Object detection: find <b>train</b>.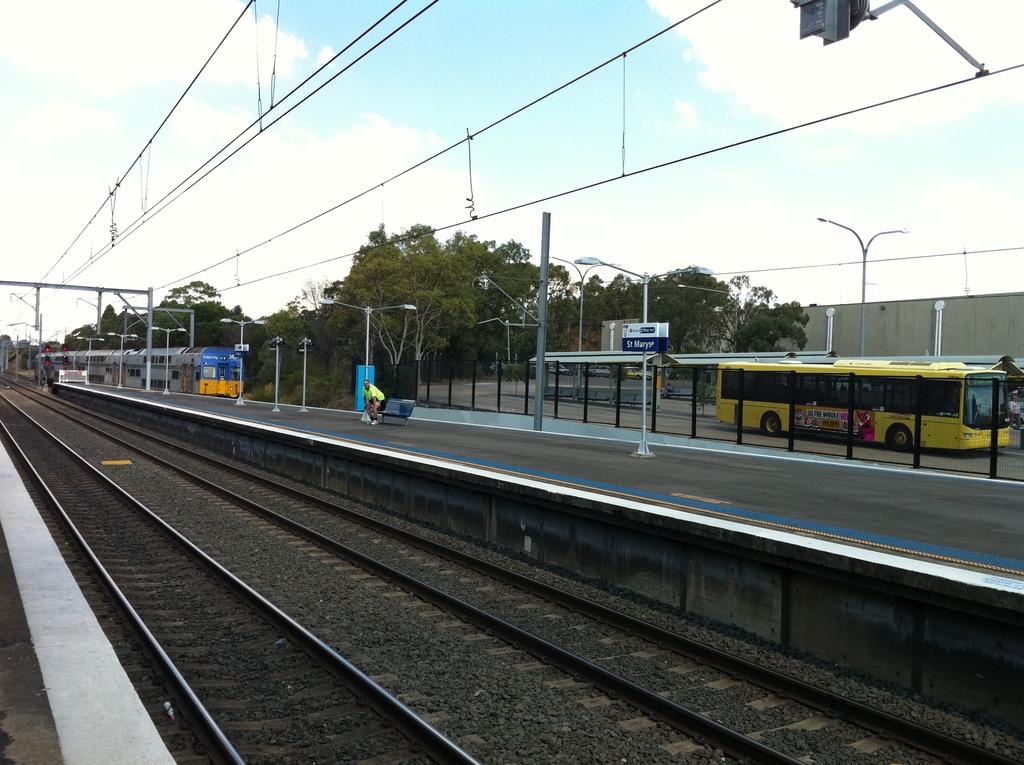
bbox(32, 343, 244, 396).
